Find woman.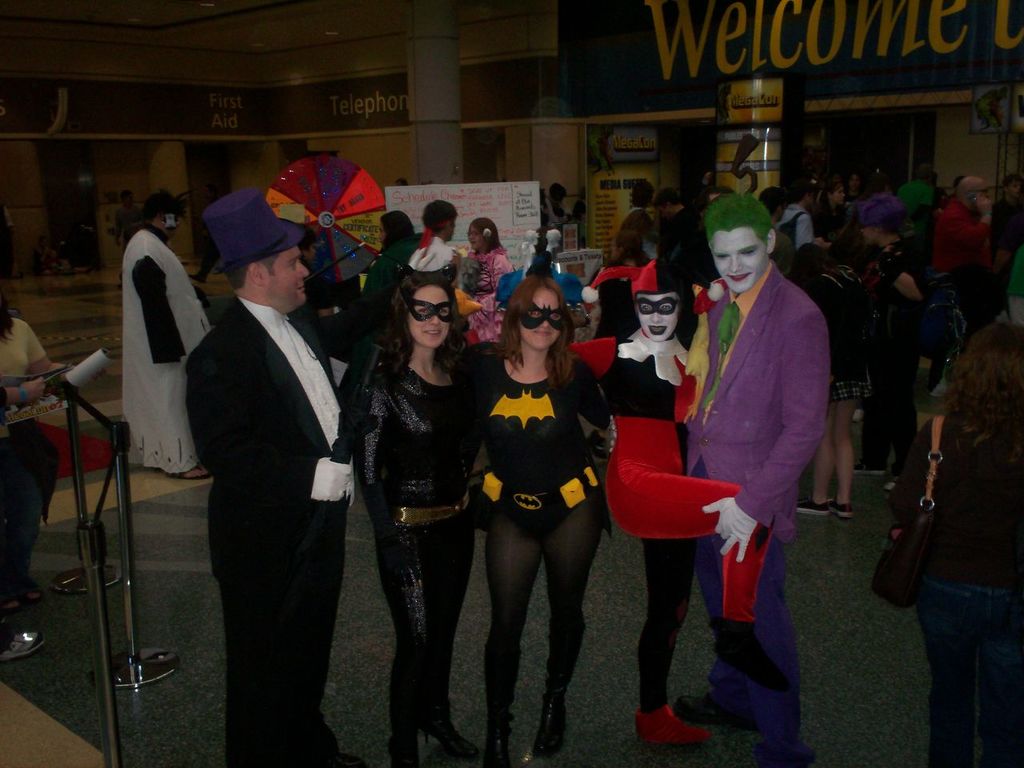
rect(812, 182, 850, 242).
